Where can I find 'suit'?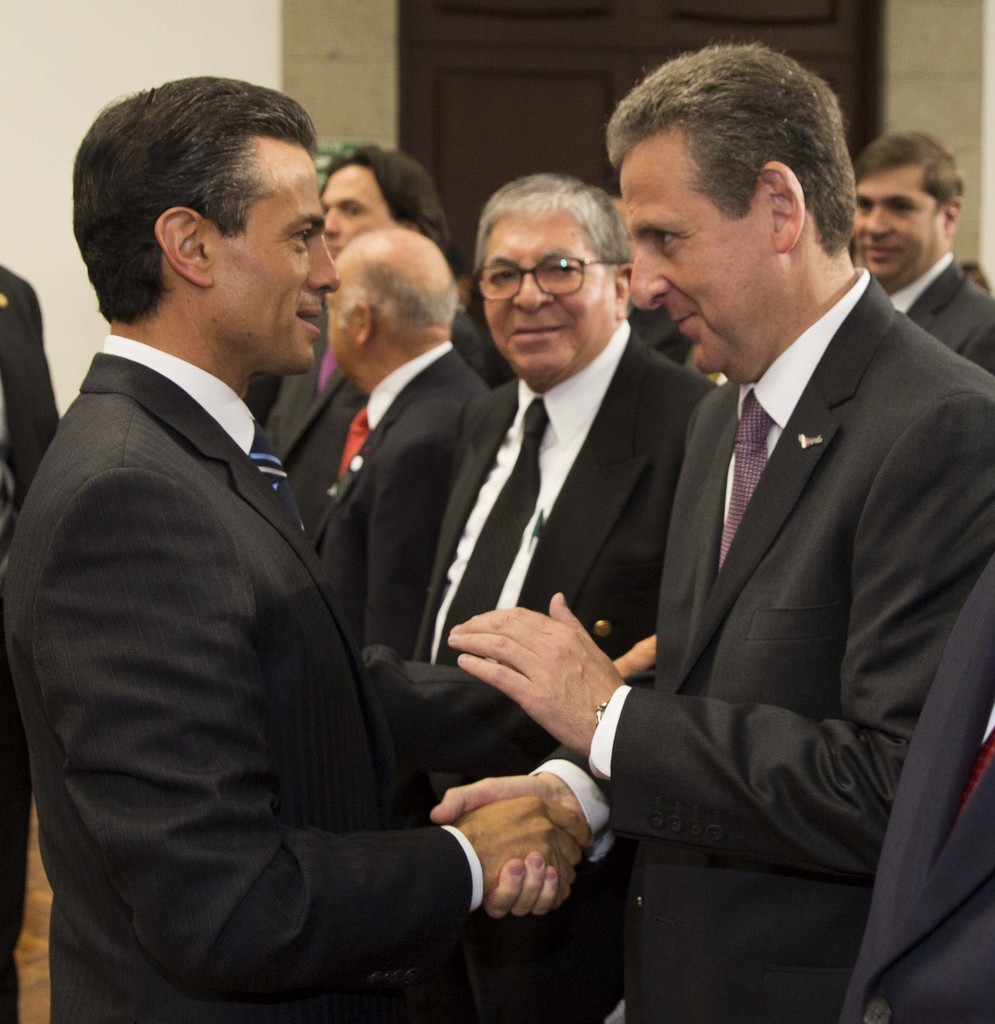
You can find it at l=595, t=31, r=975, b=1023.
